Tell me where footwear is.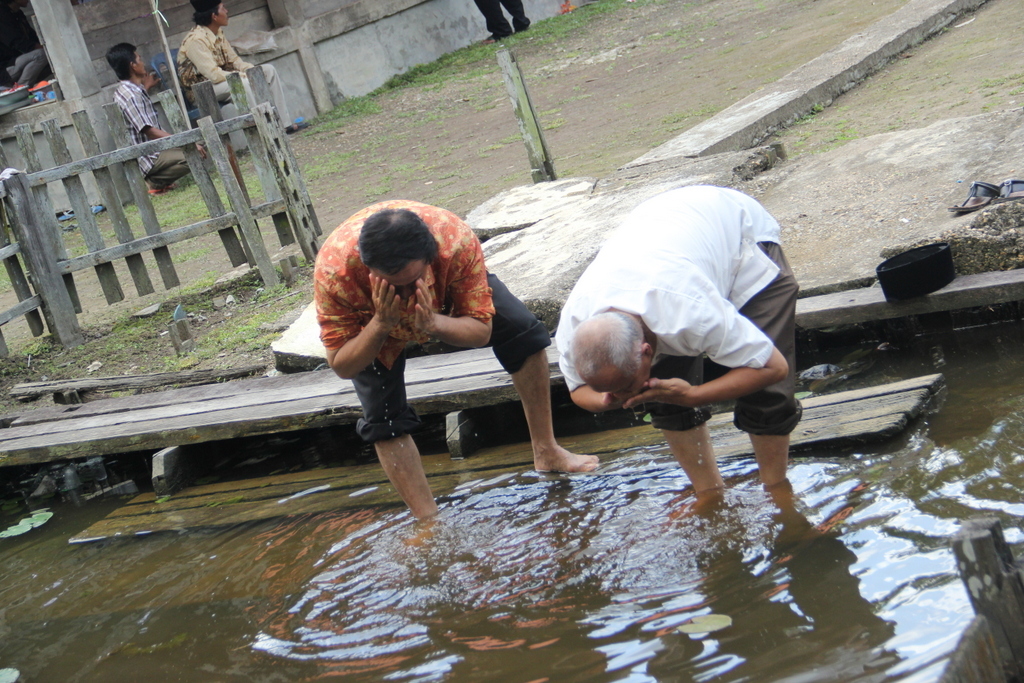
footwear is at <bbox>942, 175, 1015, 218</bbox>.
